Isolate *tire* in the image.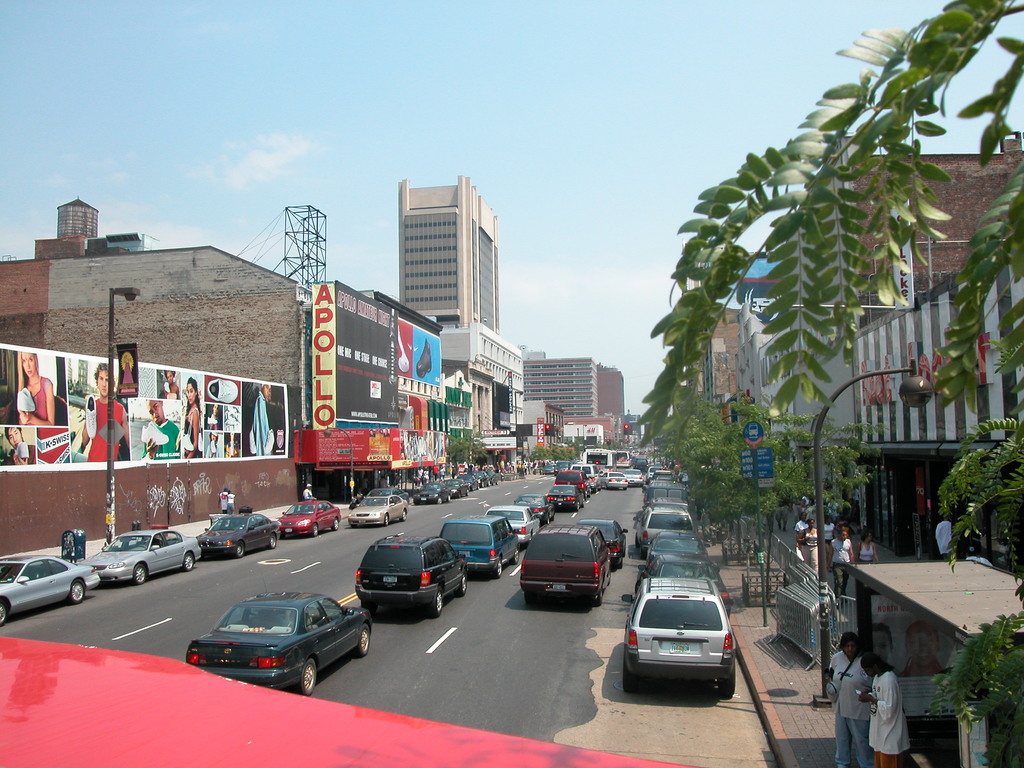
Isolated region: [left=512, top=543, right=521, bottom=561].
